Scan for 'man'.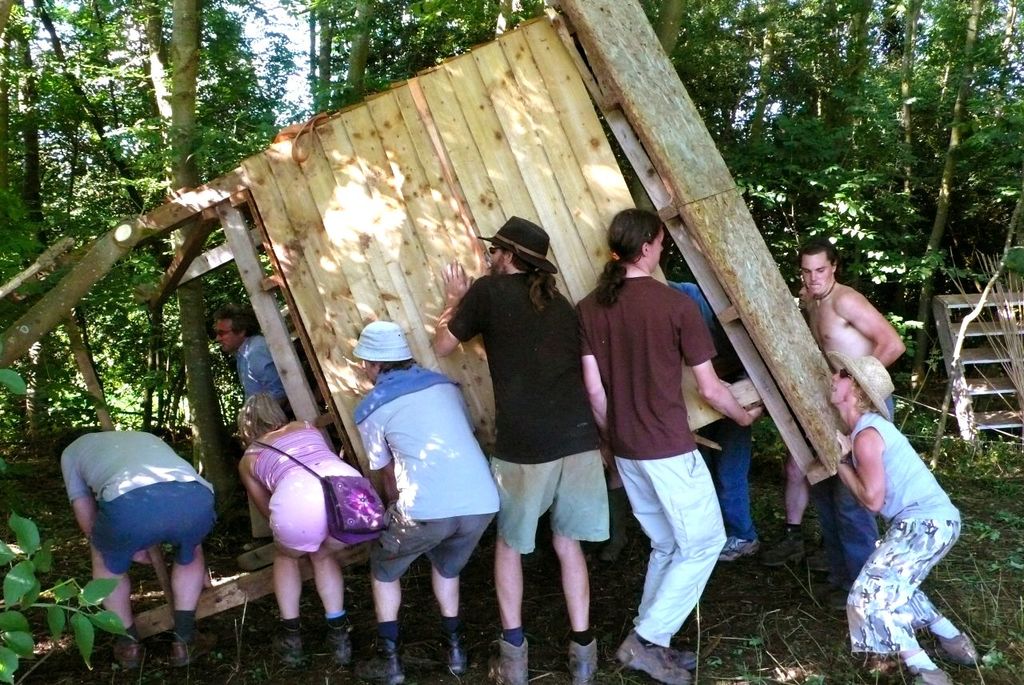
Scan result: locate(212, 302, 288, 570).
